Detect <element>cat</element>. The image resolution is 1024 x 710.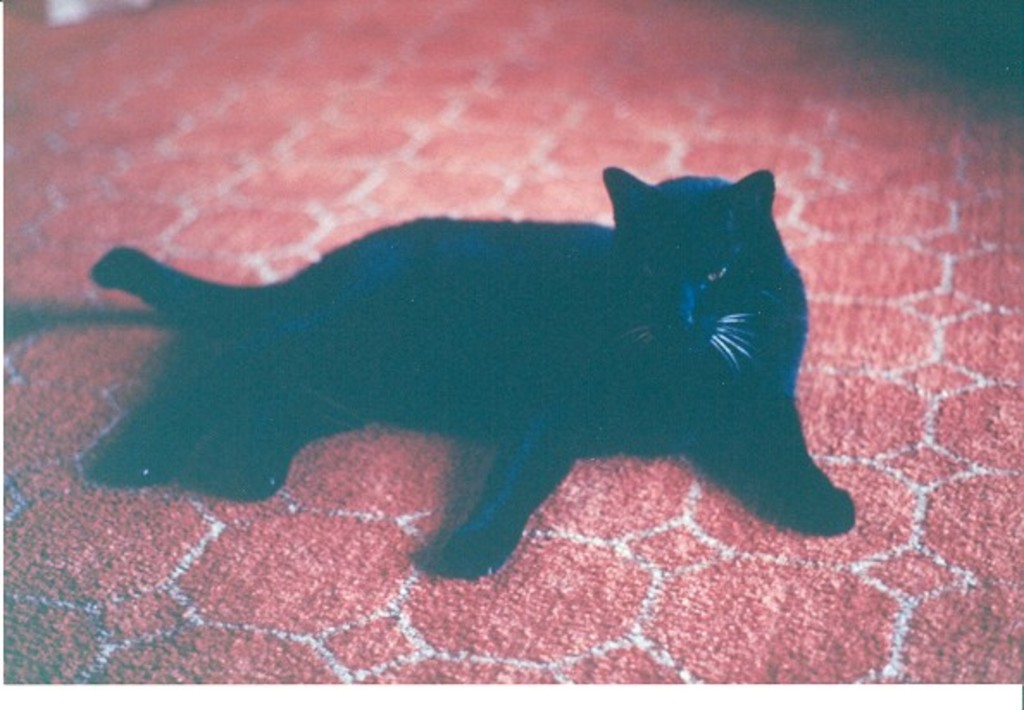
bbox=(88, 164, 853, 572).
